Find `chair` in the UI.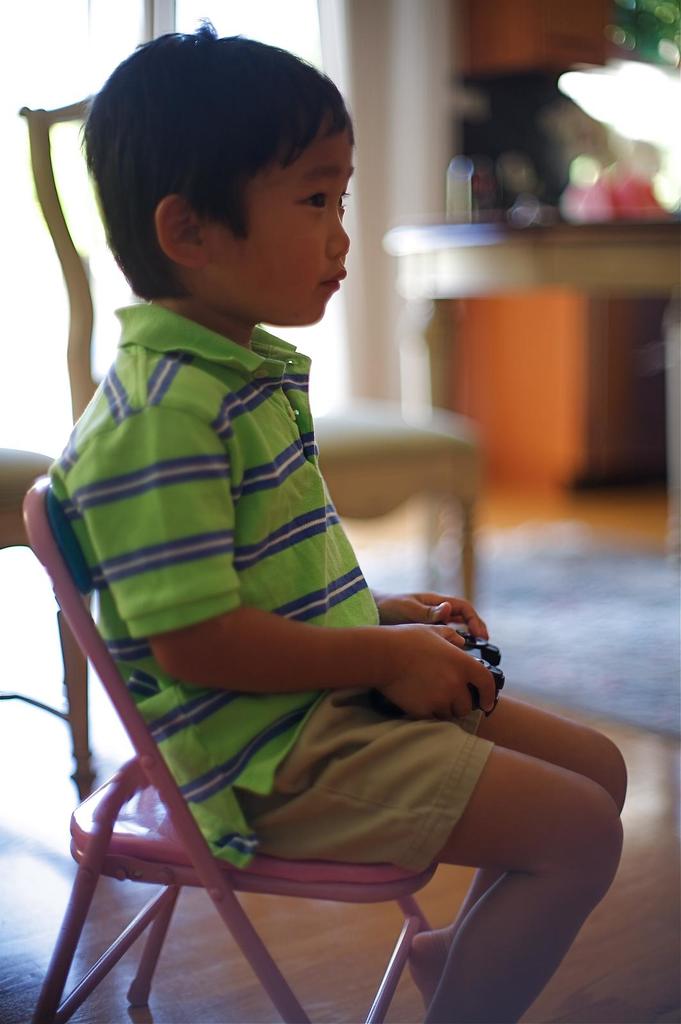
UI element at region(22, 467, 441, 1023).
